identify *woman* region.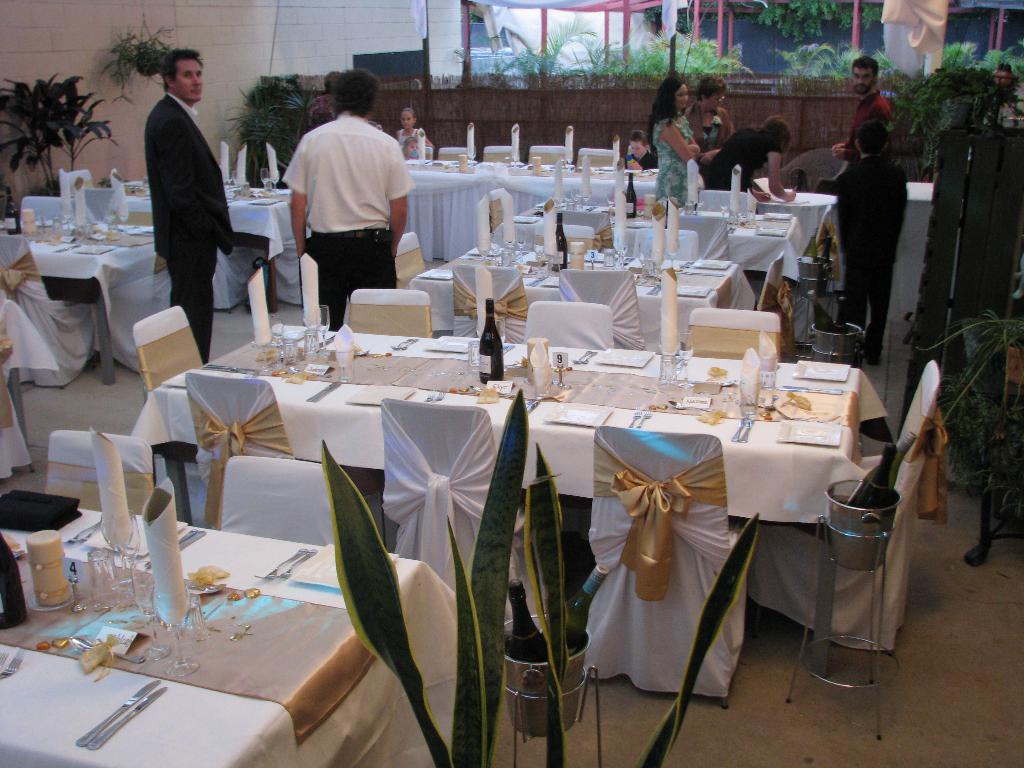
Region: region(646, 76, 700, 205).
